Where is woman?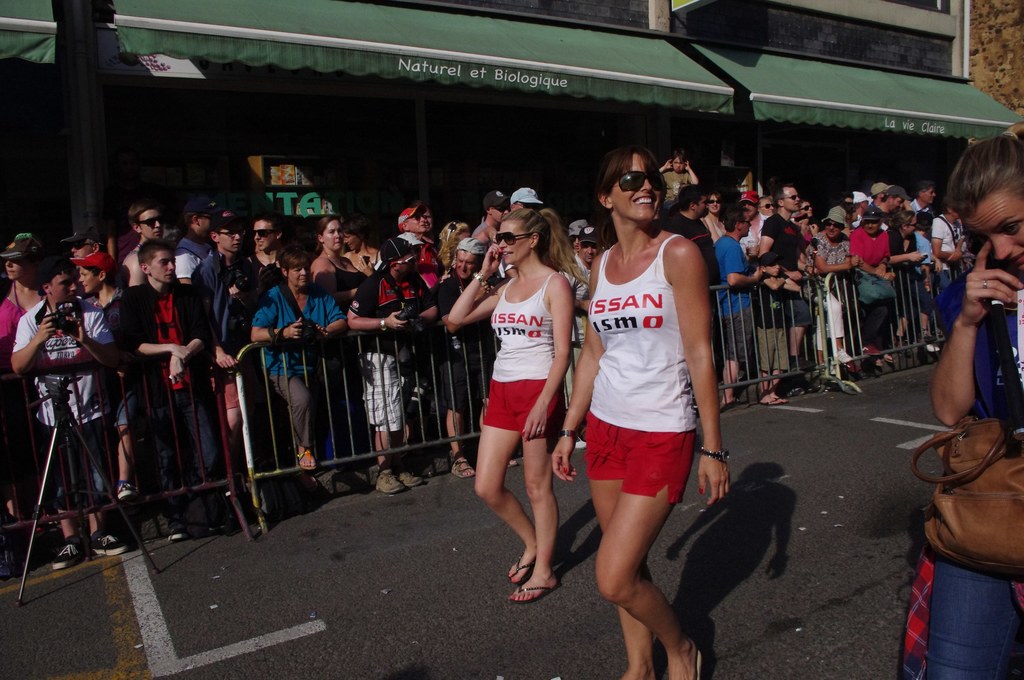
box=[702, 184, 724, 242].
